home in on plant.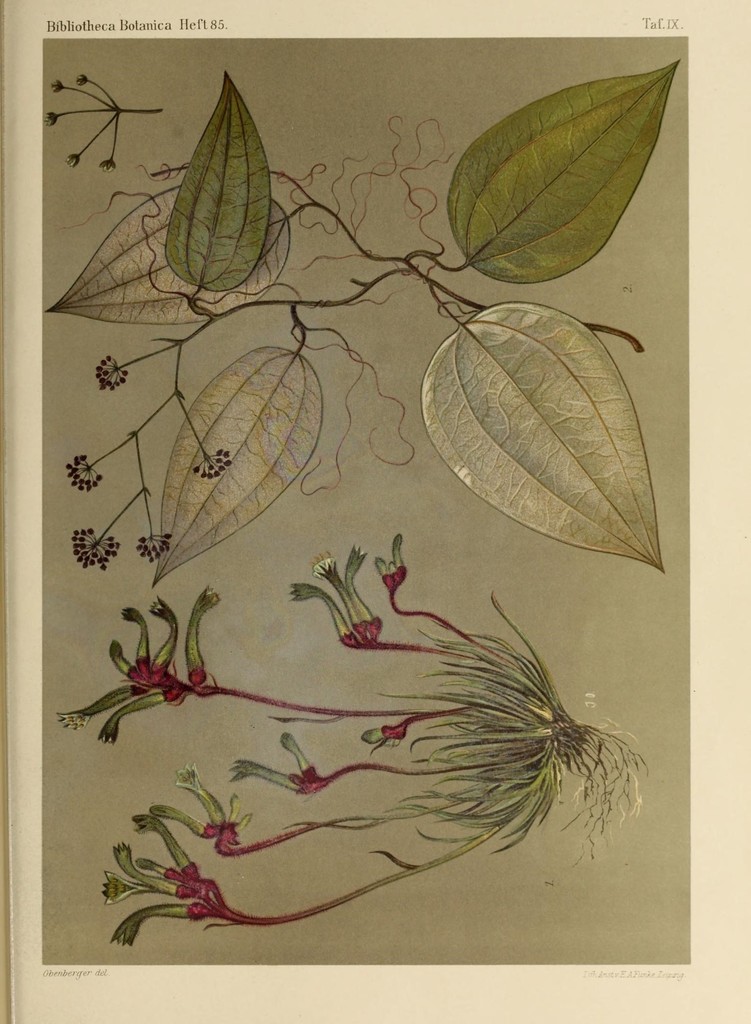
Homed in at locate(61, 526, 648, 951).
